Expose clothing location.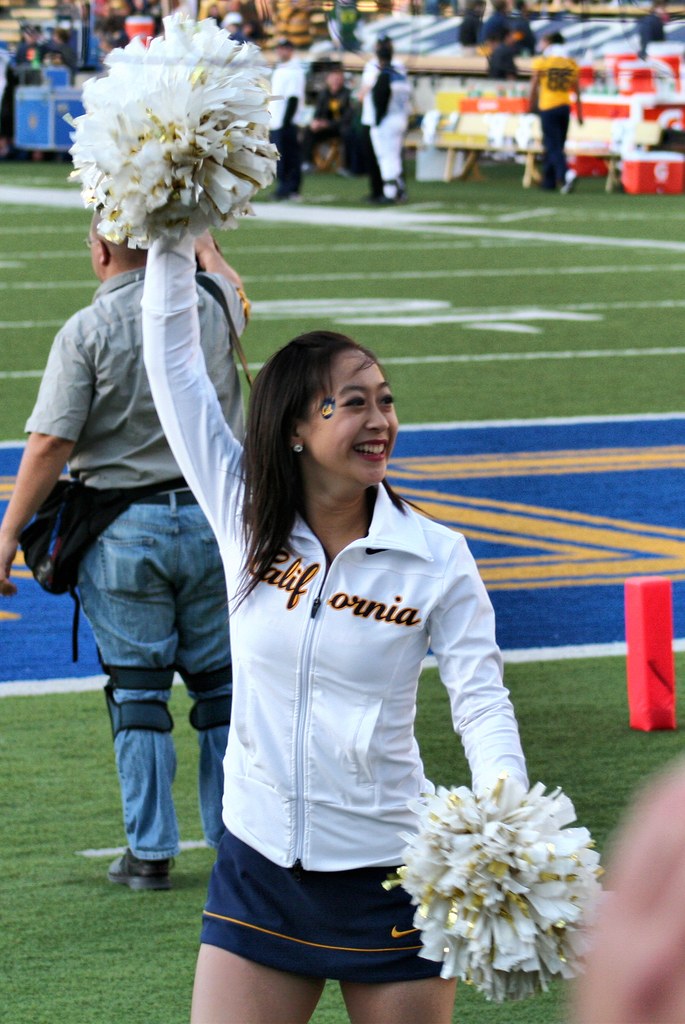
Exposed at <bbox>262, 57, 311, 188</bbox>.
